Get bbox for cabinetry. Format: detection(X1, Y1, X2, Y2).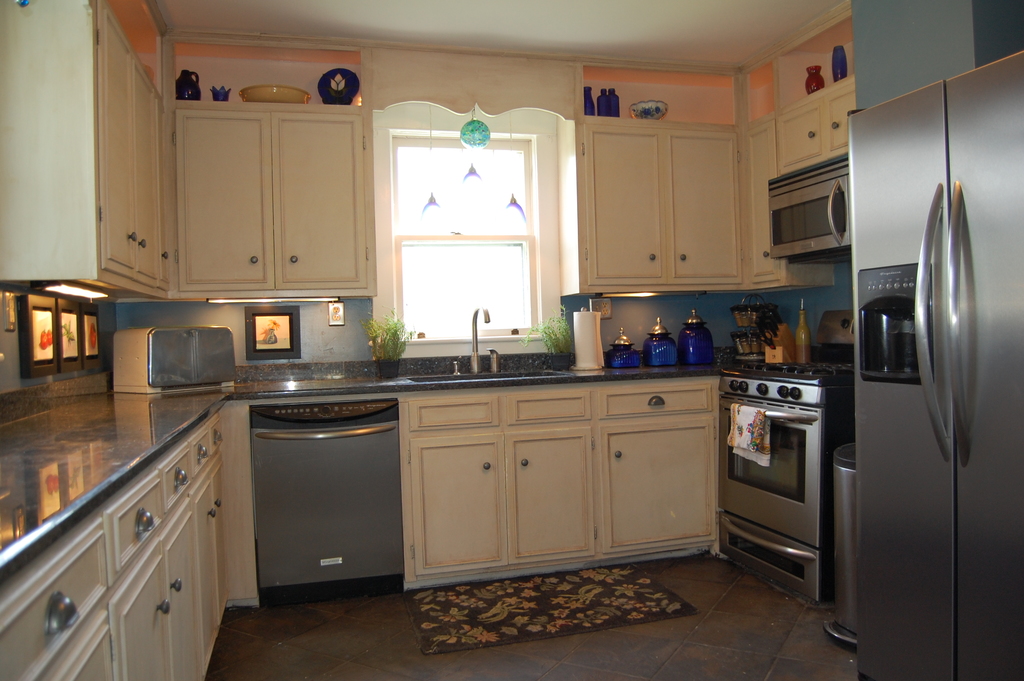
detection(780, 91, 824, 177).
